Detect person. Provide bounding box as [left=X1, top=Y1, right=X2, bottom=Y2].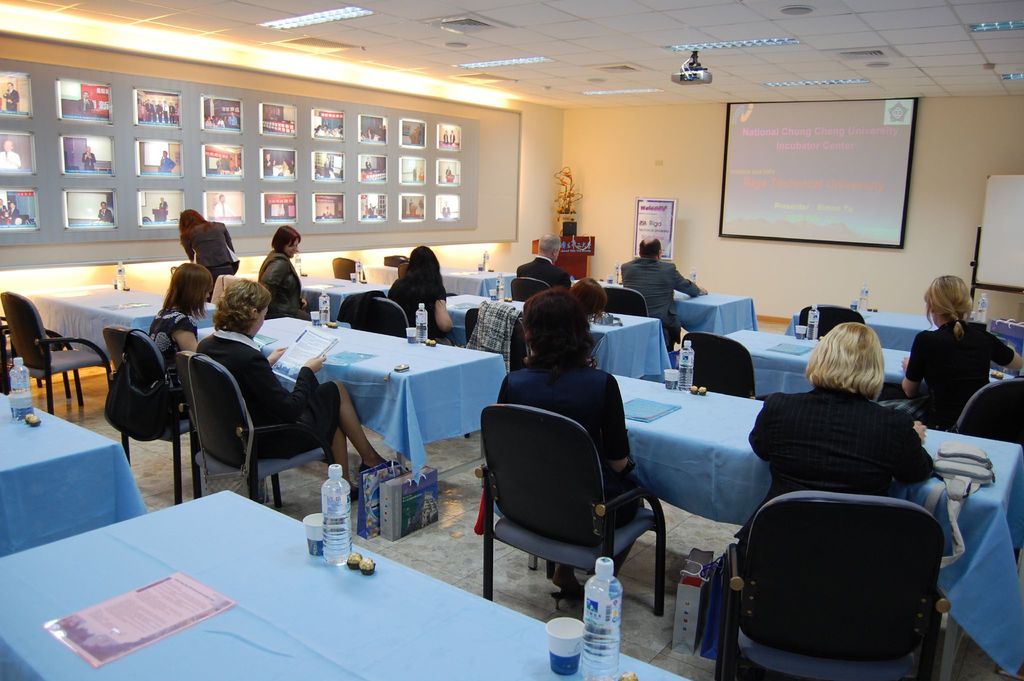
[left=177, top=205, right=237, bottom=291].
